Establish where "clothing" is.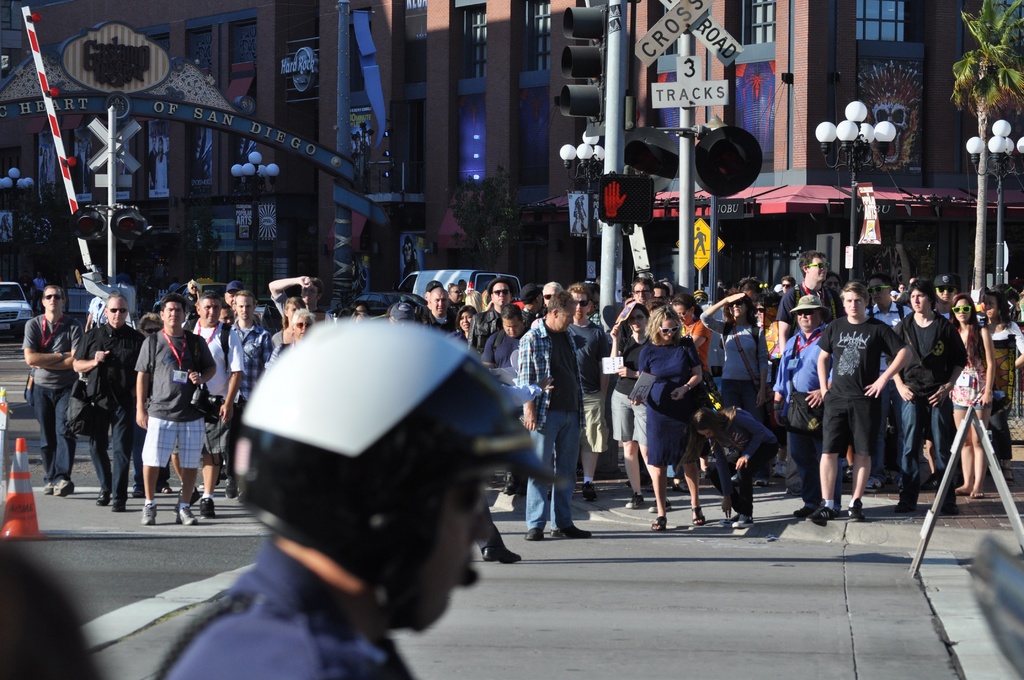
Established at l=143, t=546, r=419, b=679.
